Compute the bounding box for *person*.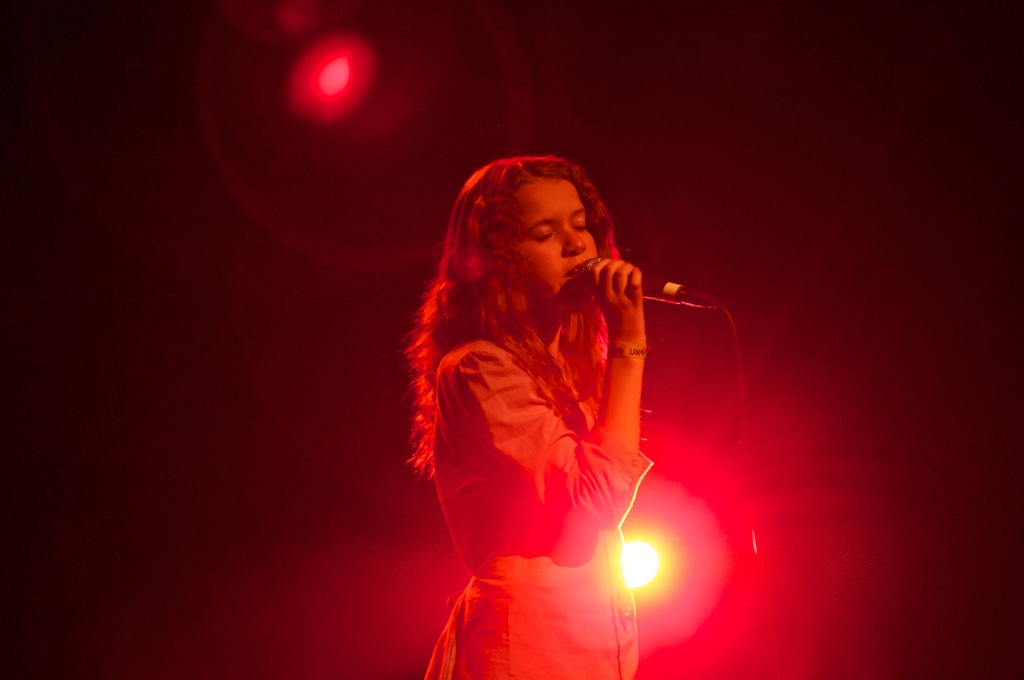
407, 126, 749, 679.
